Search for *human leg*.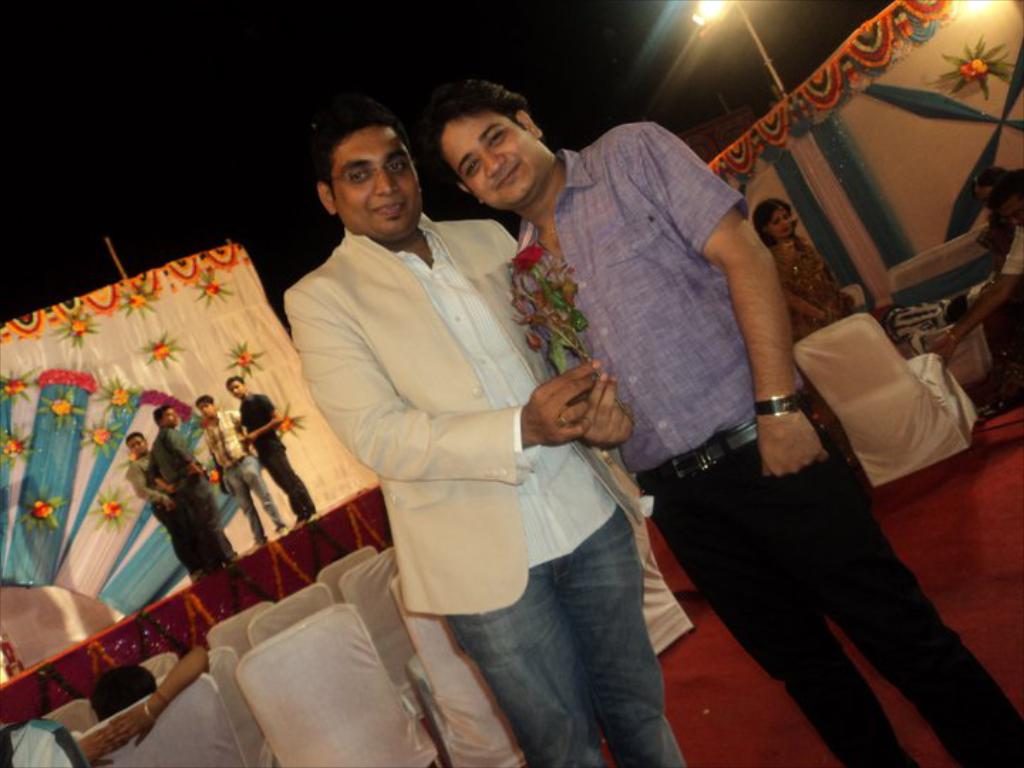
Found at left=269, top=448, right=311, bottom=521.
